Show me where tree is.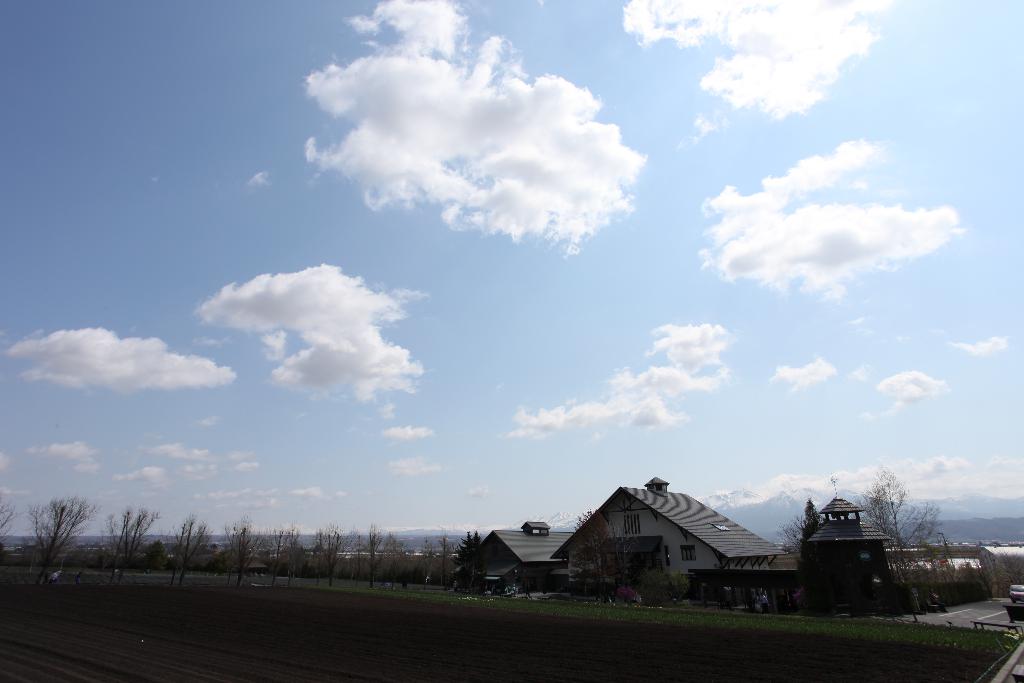
tree is at box(262, 522, 309, 582).
